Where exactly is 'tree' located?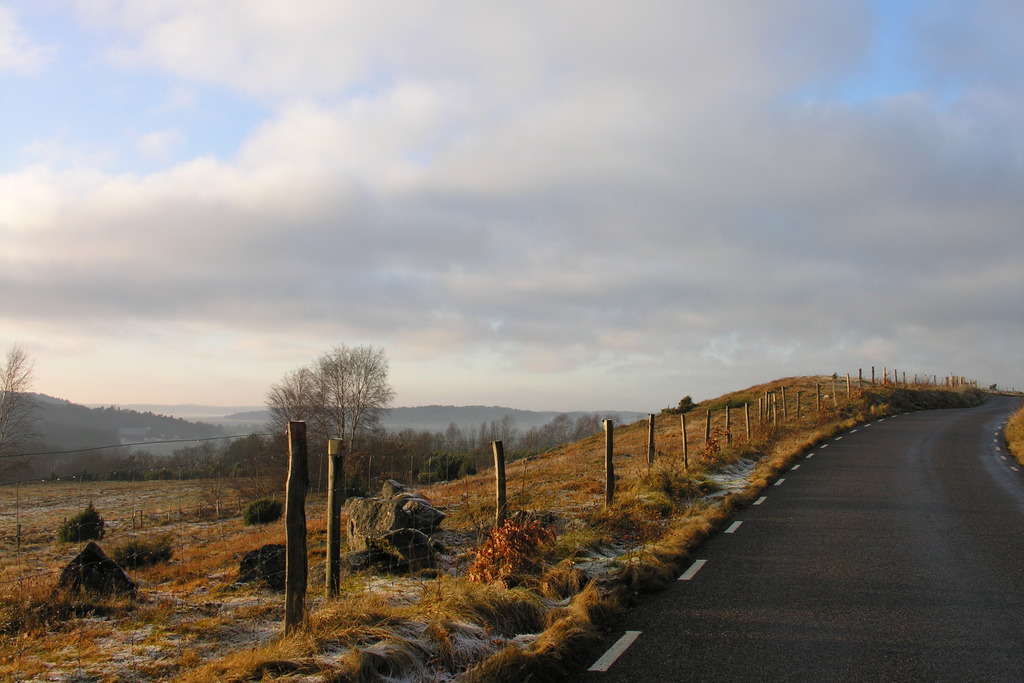
Its bounding box is 428:422:473:479.
